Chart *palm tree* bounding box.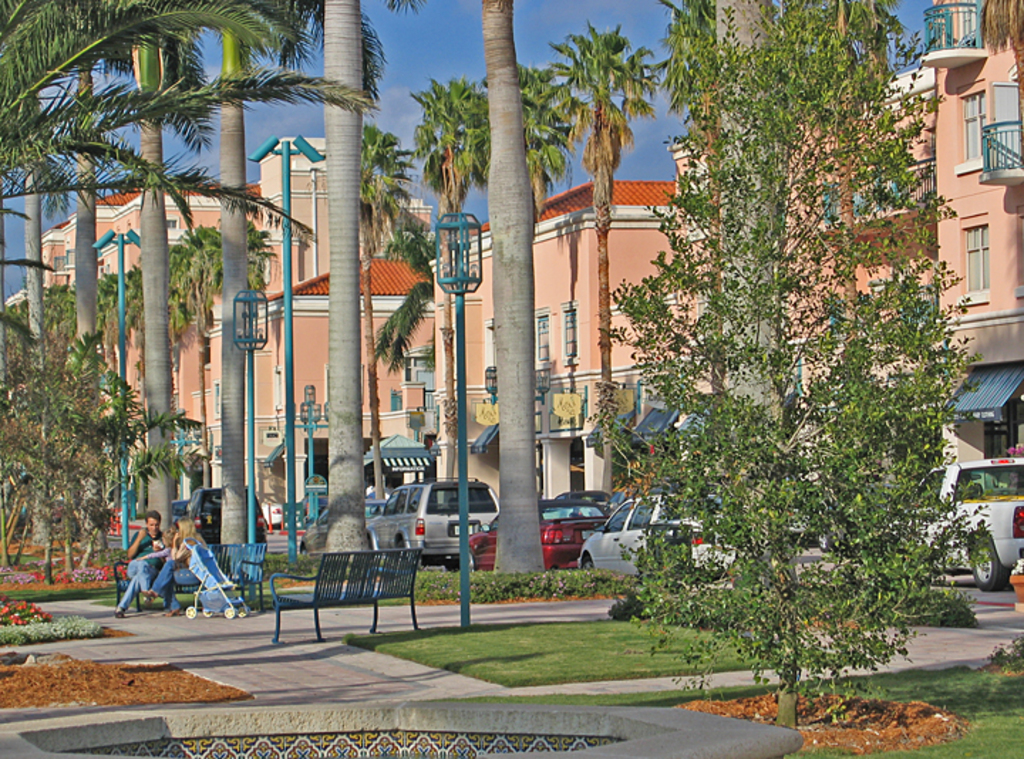
Charted: {"x1": 536, "y1": 17, "x2": 664, "y2": 496}.
